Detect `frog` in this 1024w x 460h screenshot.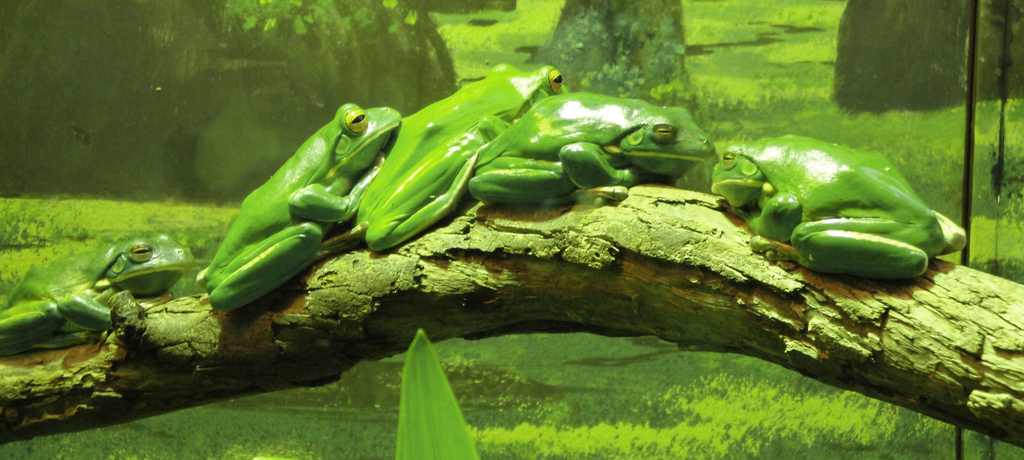
Detection: x1=0 y1=232 x2=198 y2=358.
